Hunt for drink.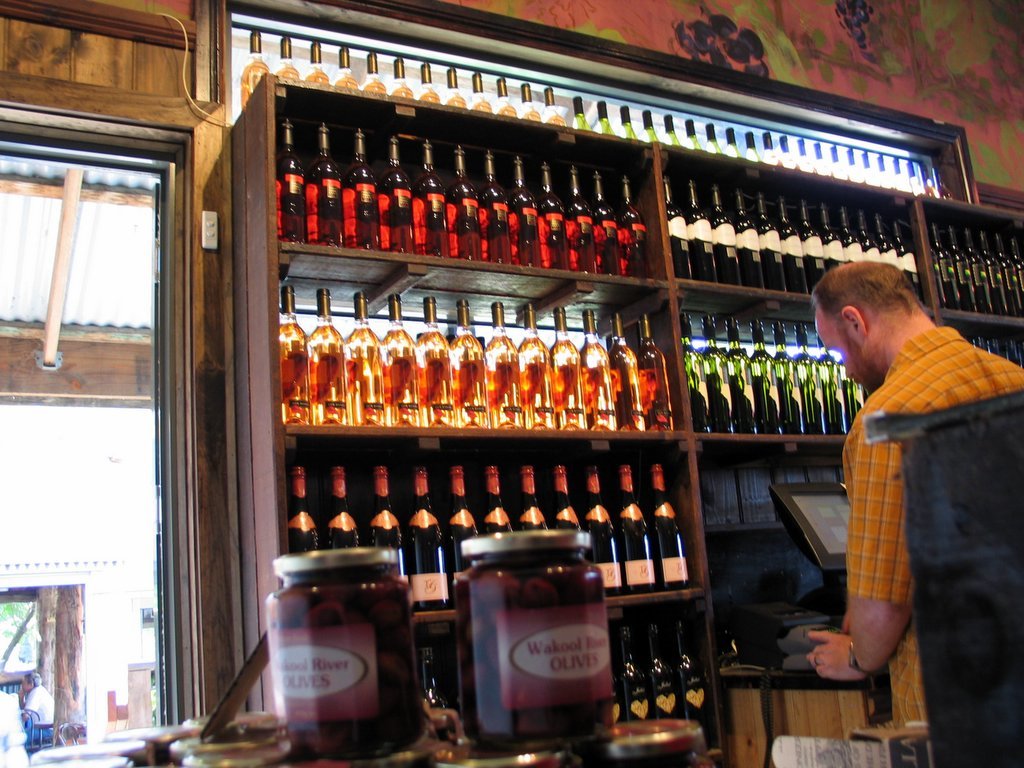
Hunted down at 688/175/712/275.
